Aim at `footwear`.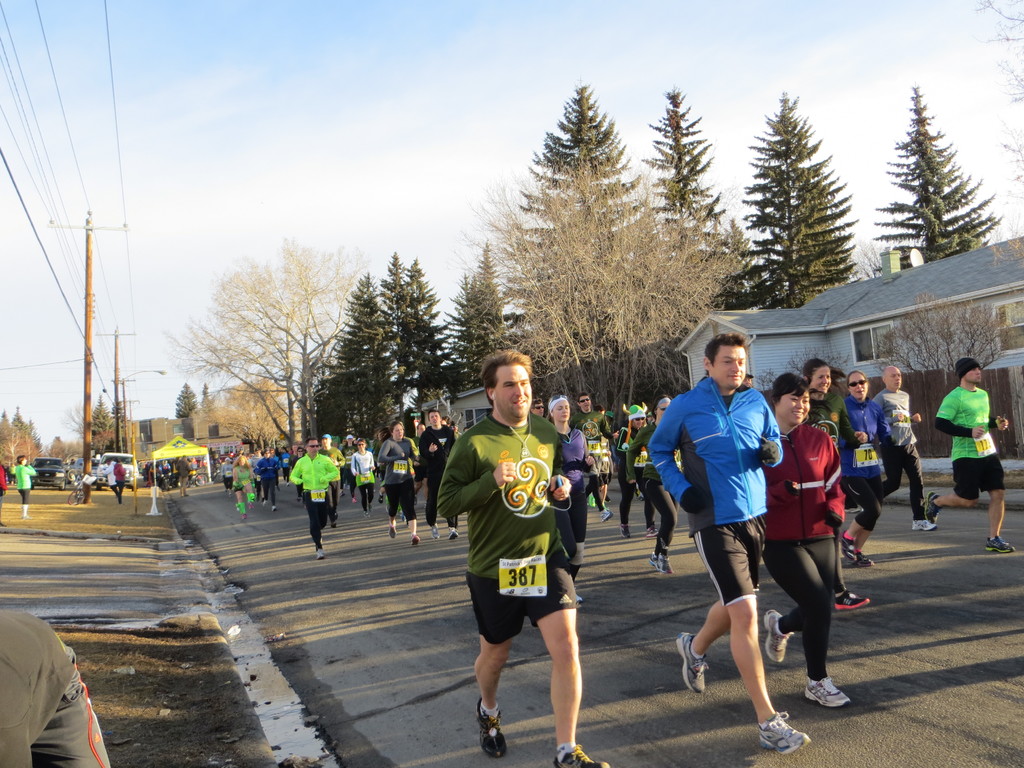
Aimed at 602,509,614,524.
